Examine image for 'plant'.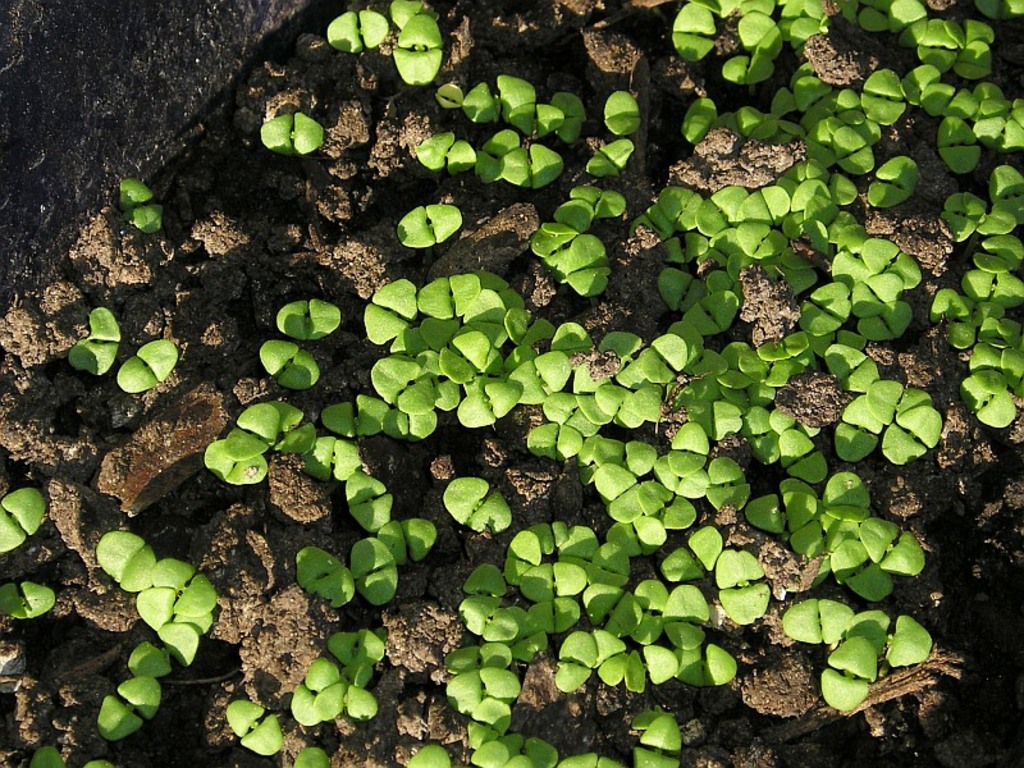
Examination result: <region>804, 280, 861, 343</region>.
